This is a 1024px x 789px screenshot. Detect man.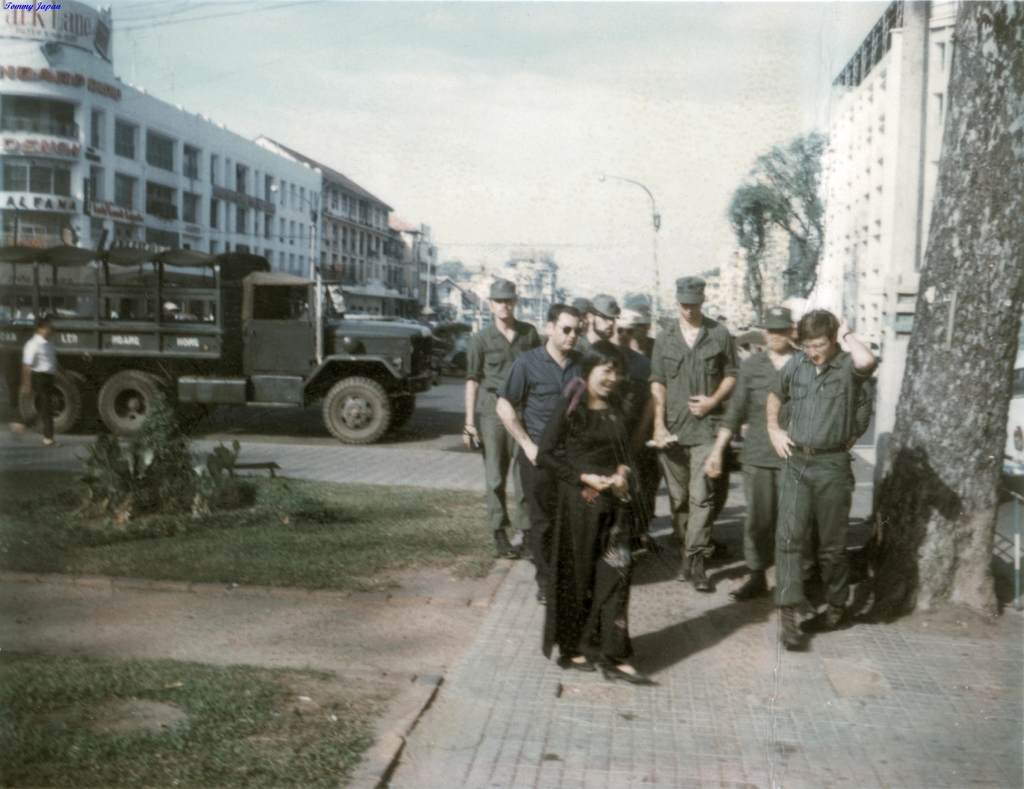
594 308 655 550.
